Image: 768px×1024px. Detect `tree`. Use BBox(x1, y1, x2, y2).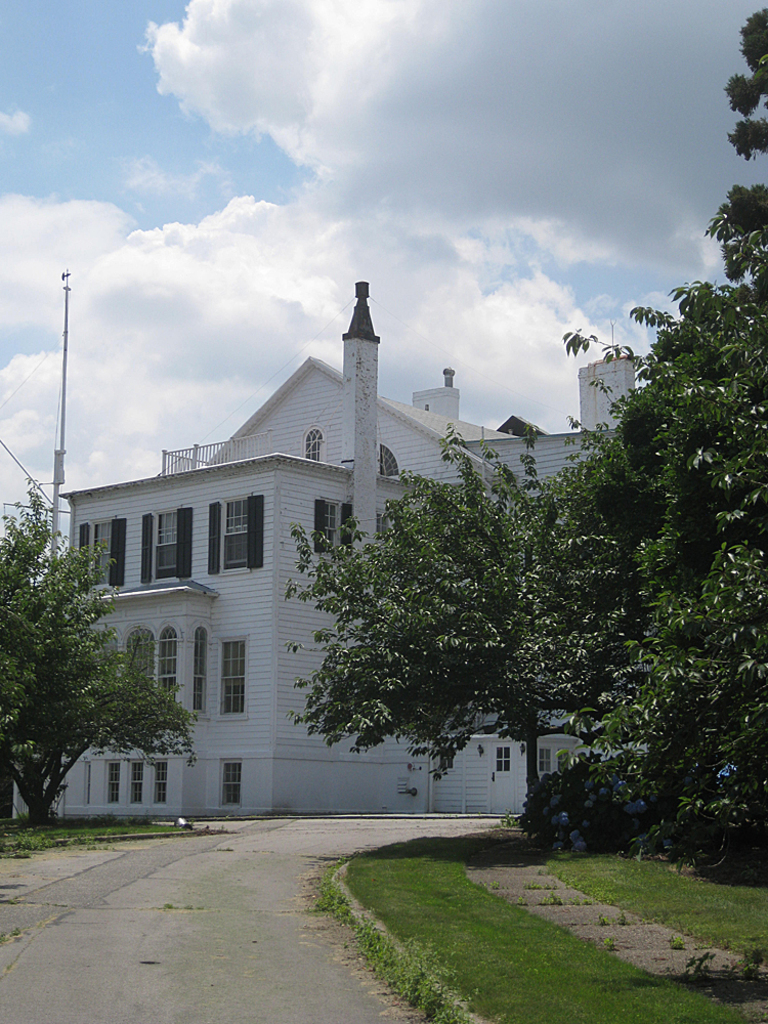
BBox(8, 502, 158, 816).
